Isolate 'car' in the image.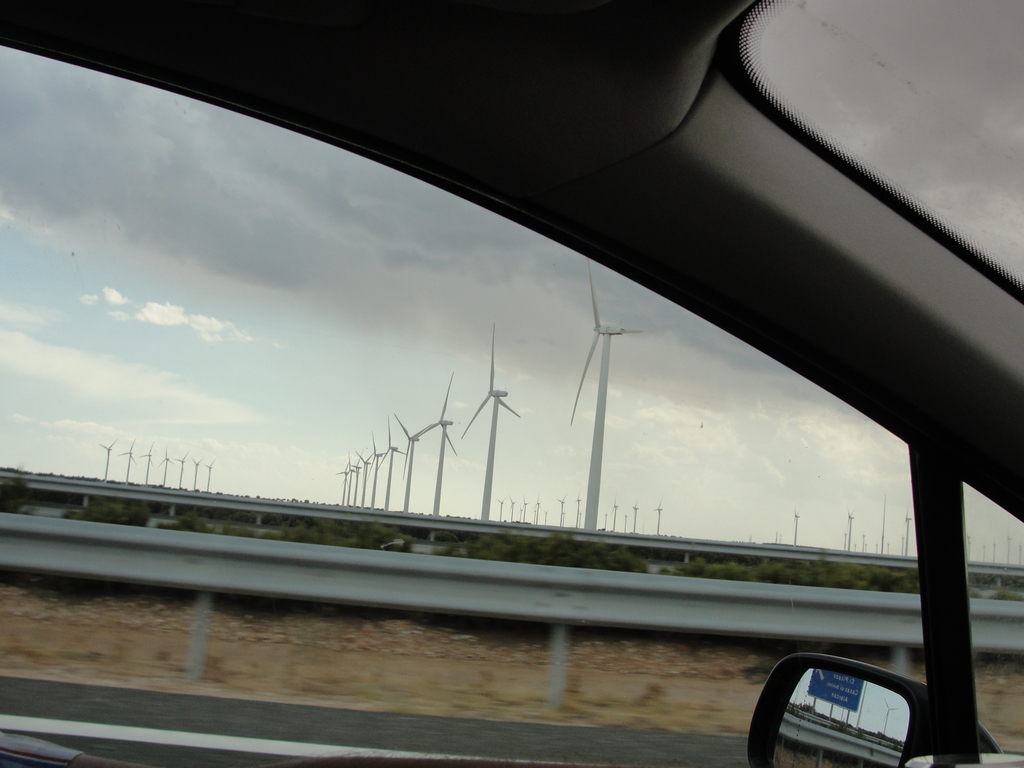
Isolated region: box(4, 2, 1023, 767).
